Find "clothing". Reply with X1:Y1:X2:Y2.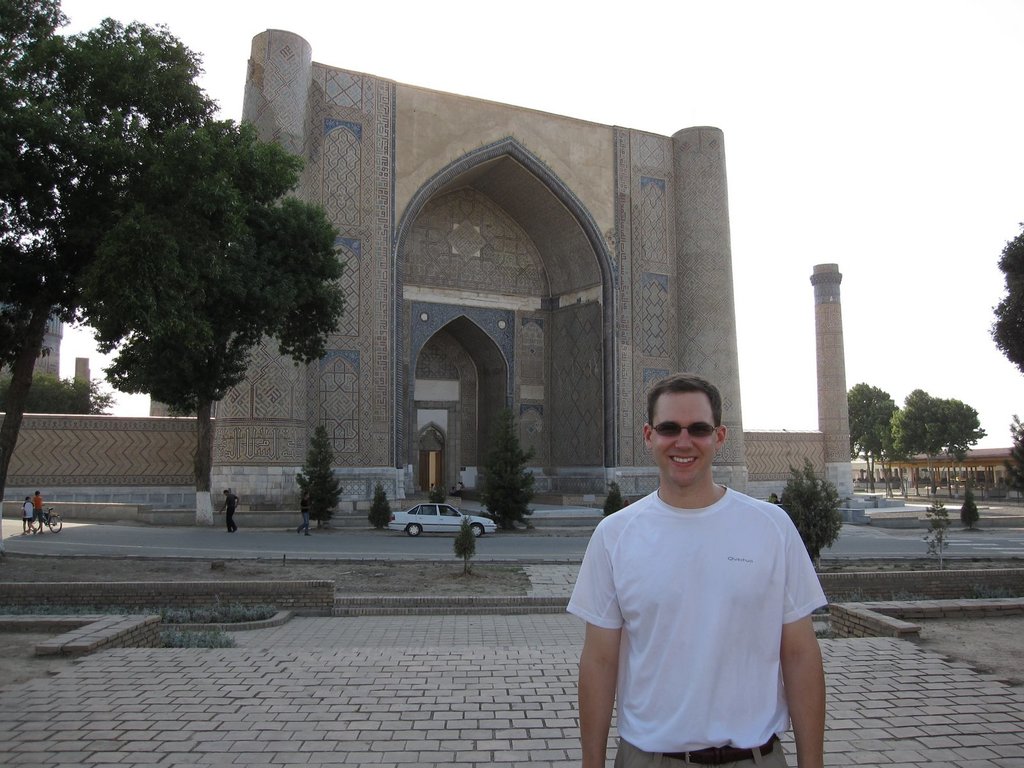
22:504:38:521.
